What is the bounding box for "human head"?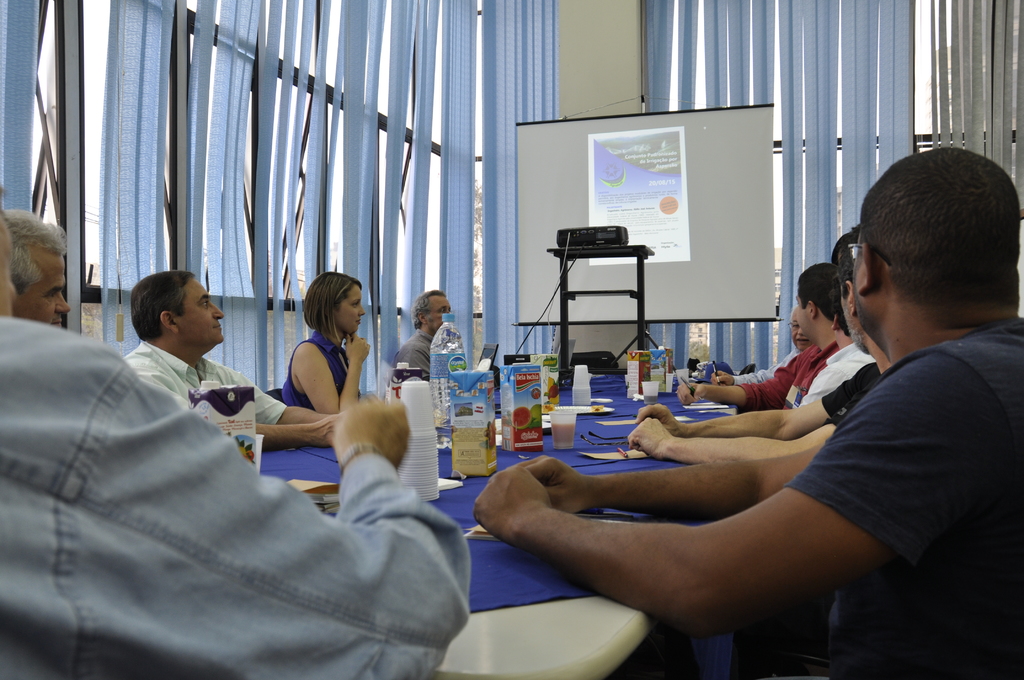
left=303, top=270, right=366, bottom=336.
